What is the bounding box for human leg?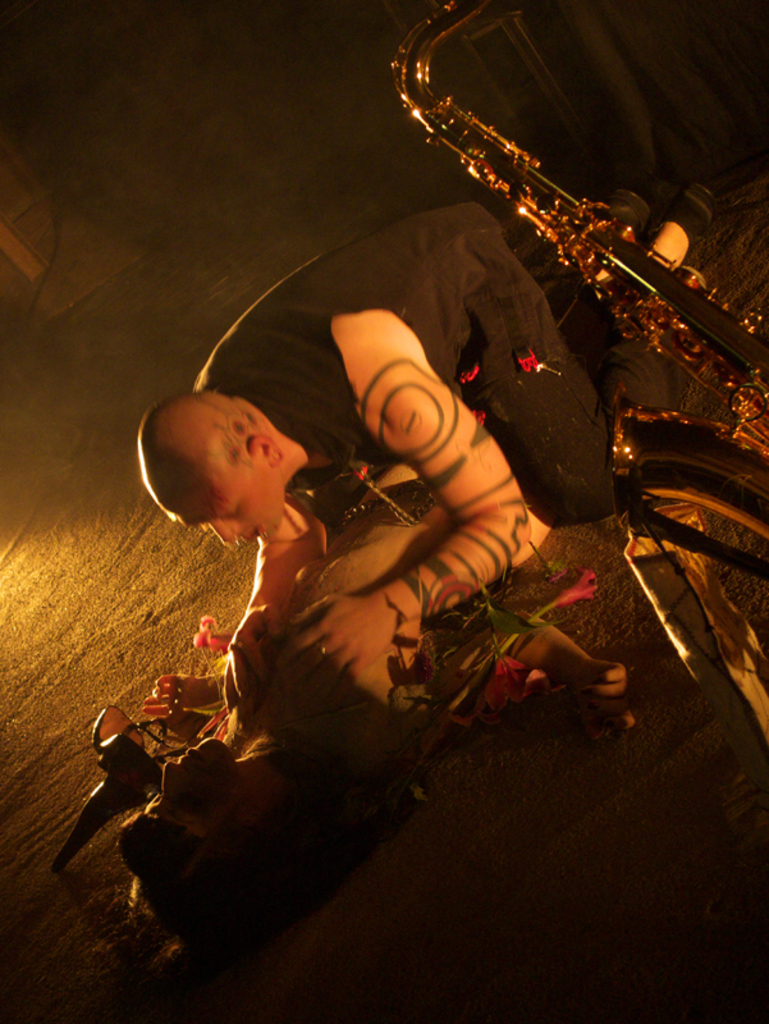
l=463, t=283, r=608, b=522.
